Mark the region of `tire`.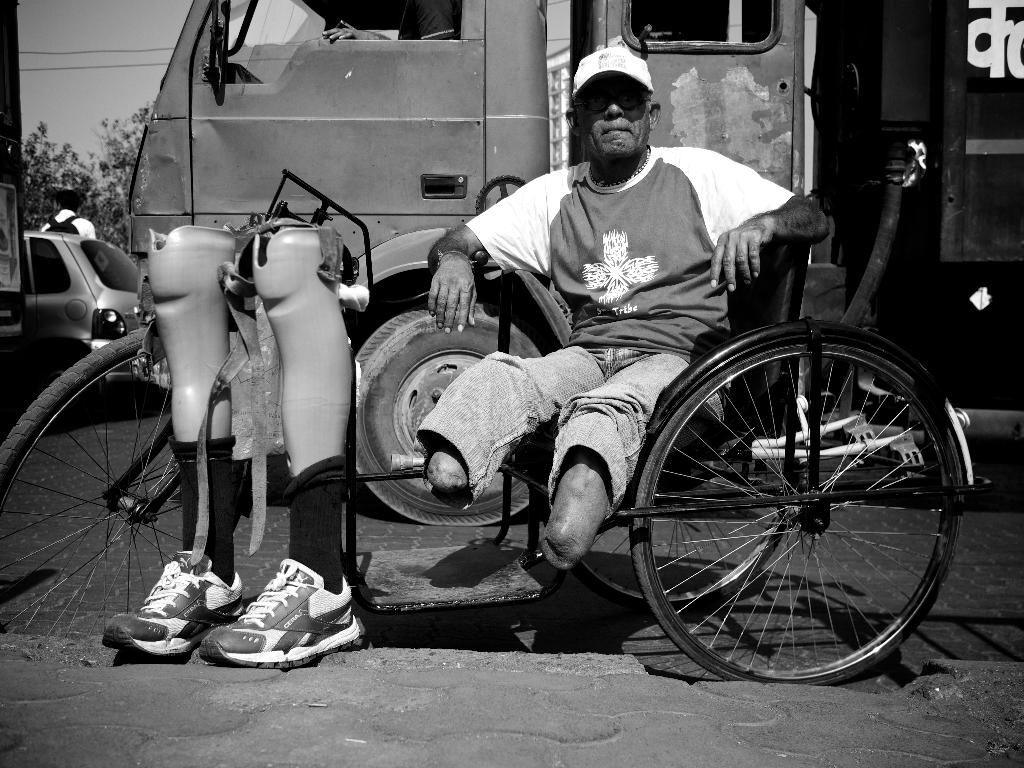
Region: select_region(571, 433, 803, 609).
